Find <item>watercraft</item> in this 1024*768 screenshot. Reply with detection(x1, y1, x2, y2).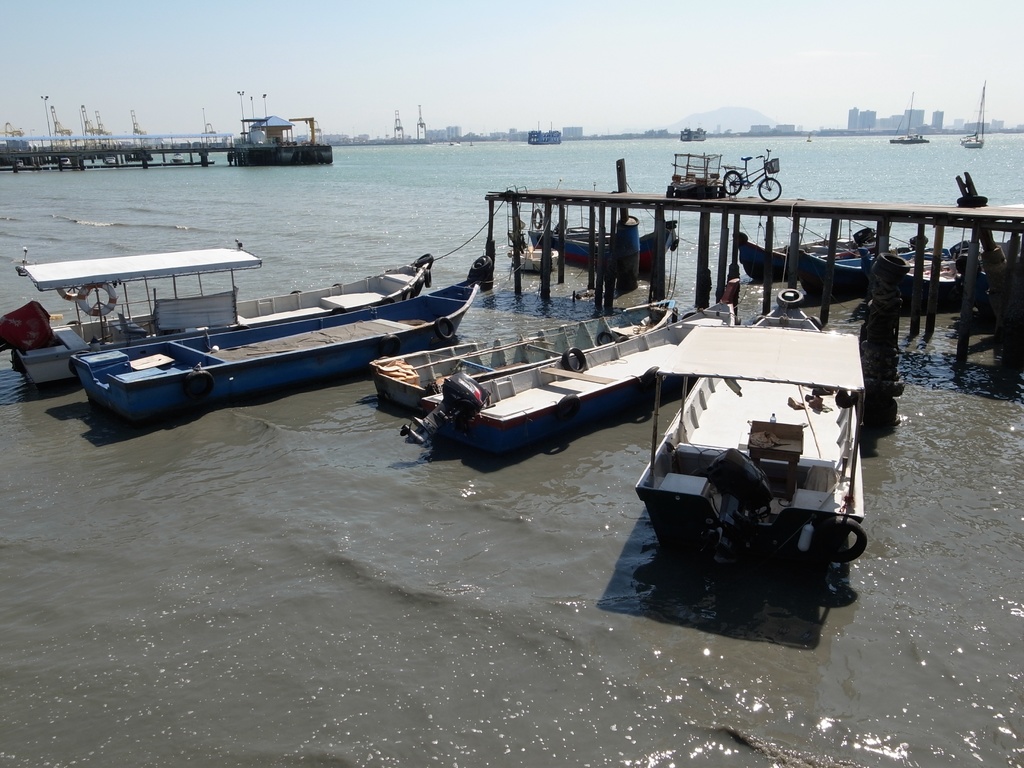
detection(401, 297, 721, 462).
